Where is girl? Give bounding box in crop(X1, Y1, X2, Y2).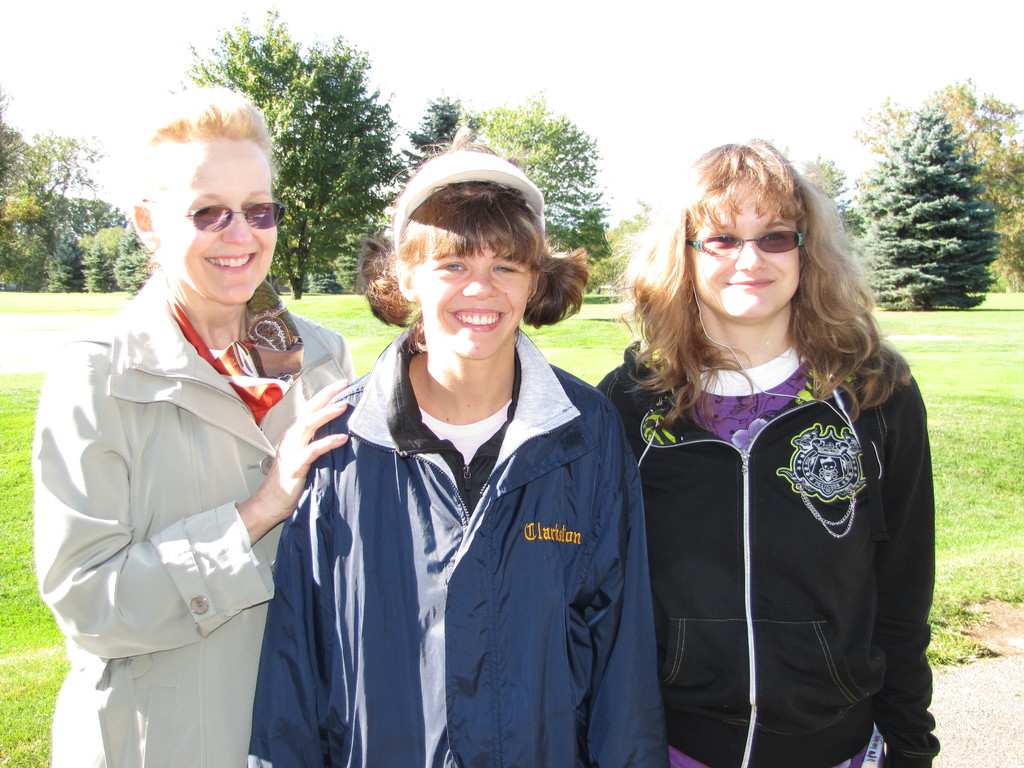
crop(248, 140, 669, 767).
